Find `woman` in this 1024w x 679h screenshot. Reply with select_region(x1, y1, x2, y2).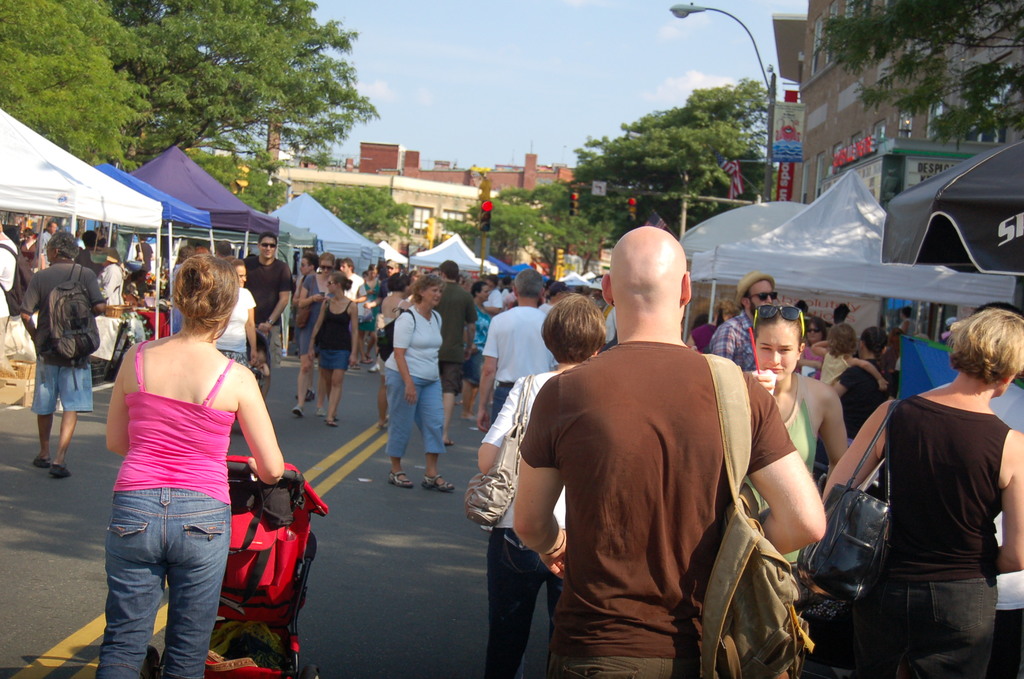
select_region(820, 301, 1023, 670).
